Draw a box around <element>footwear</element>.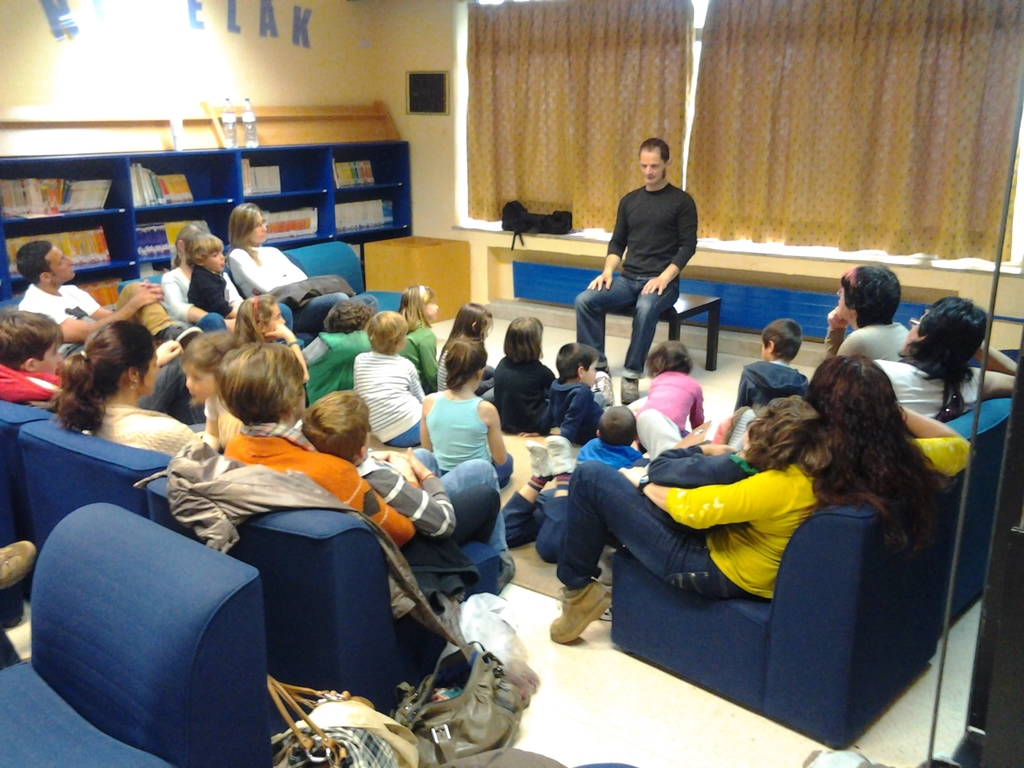
(547,579,612,643).
